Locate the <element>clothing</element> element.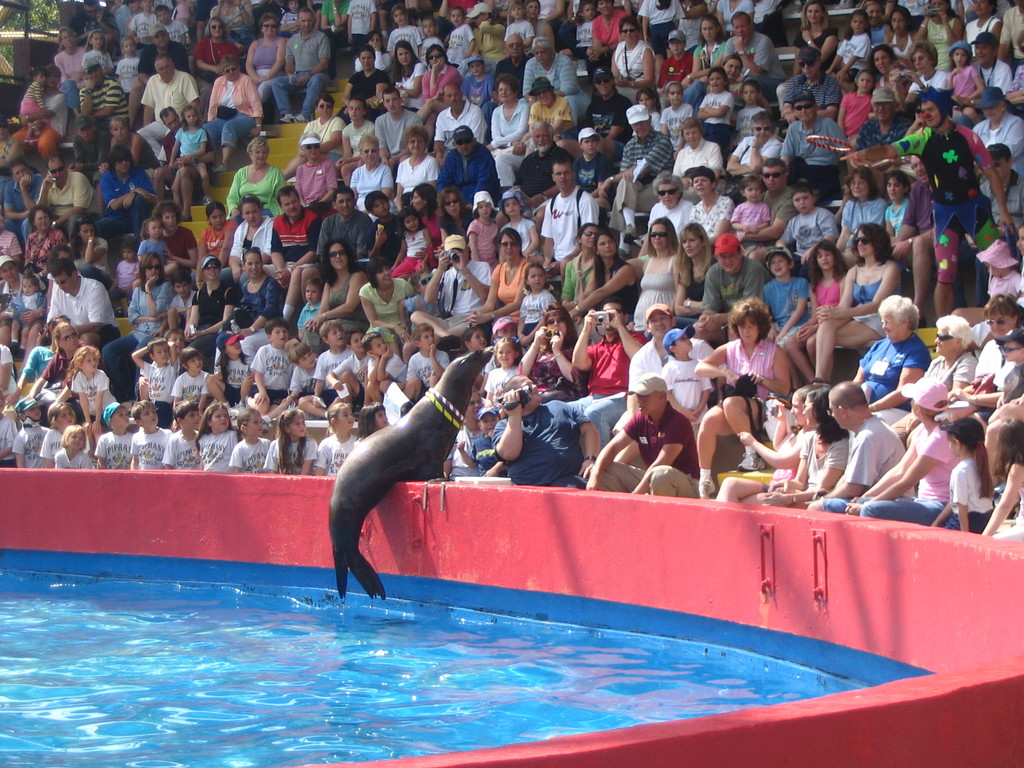
Element bbox: (819, 410, 913, 516).
